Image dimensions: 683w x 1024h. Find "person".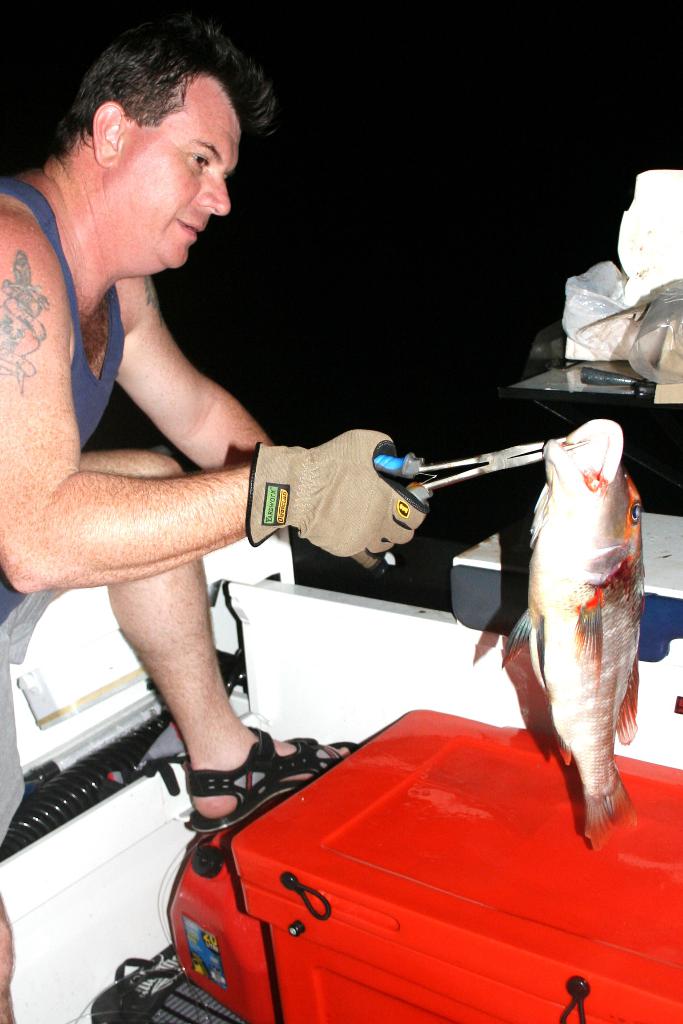
BBox(0, 6, 437, 1023).
